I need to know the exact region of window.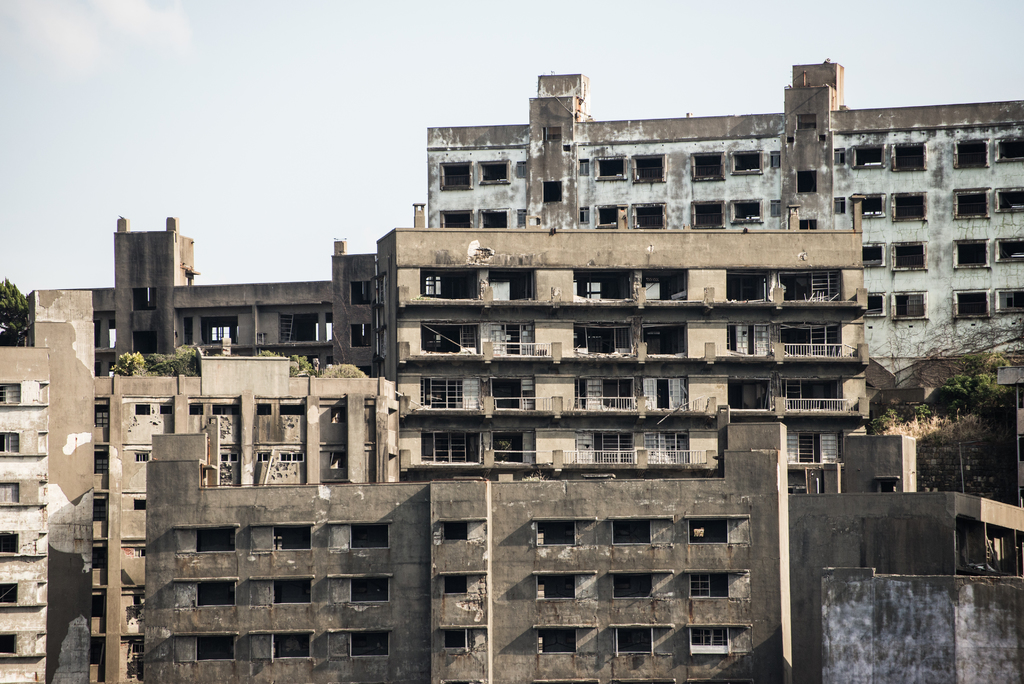
Region: BBox(420, 268, 475, 300).
